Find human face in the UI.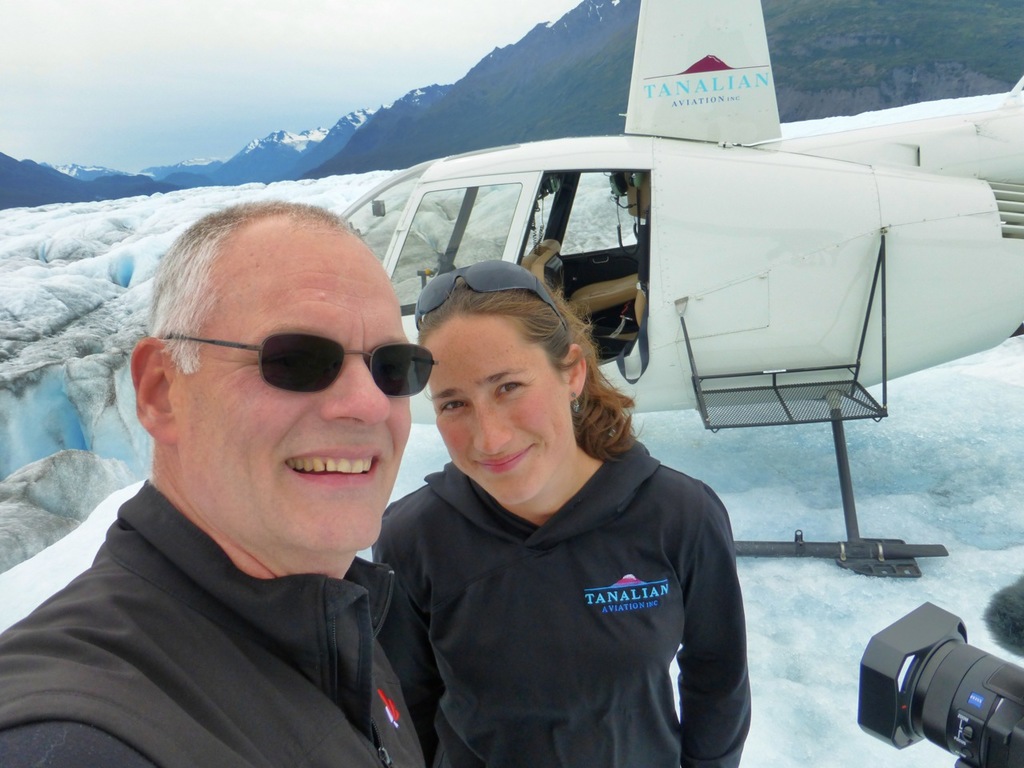
UI element at left=178, top=214, right=413, bottom=554.
